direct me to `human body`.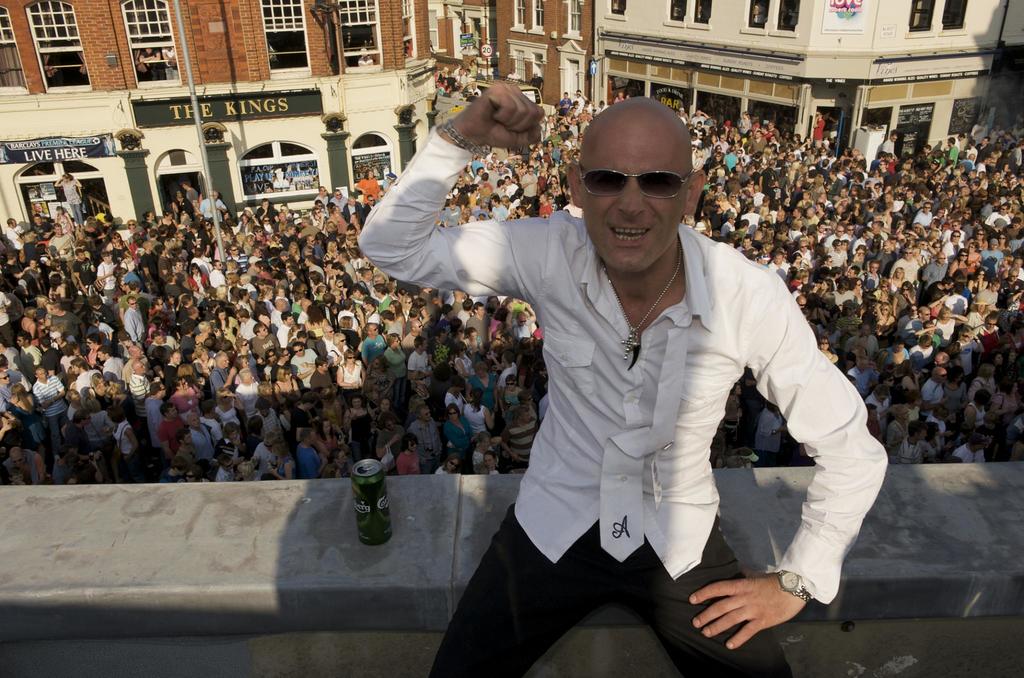
Direction: {"x1": 780, "y1": 193, "x2": 791, "y2": 212}.
